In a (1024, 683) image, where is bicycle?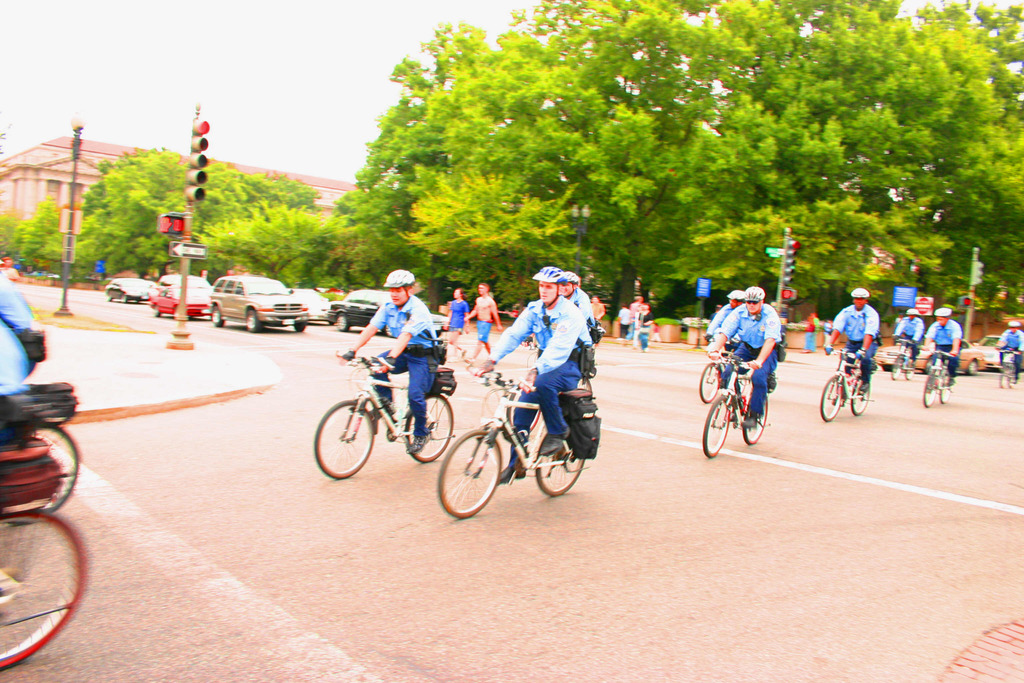
x1=890, y1=334, x2=916, y2=381.
